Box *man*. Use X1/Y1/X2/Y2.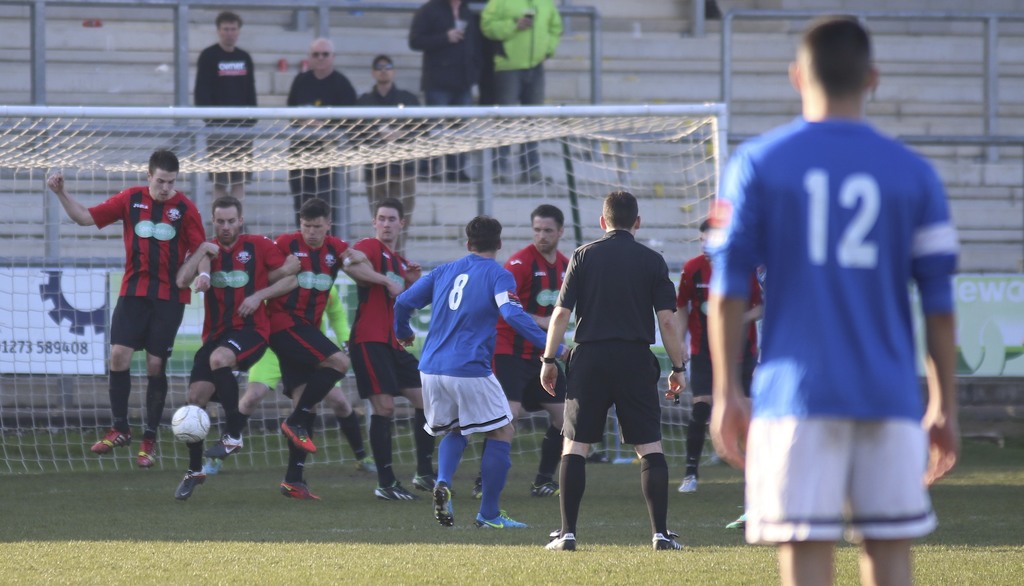
703/16/961/585.
